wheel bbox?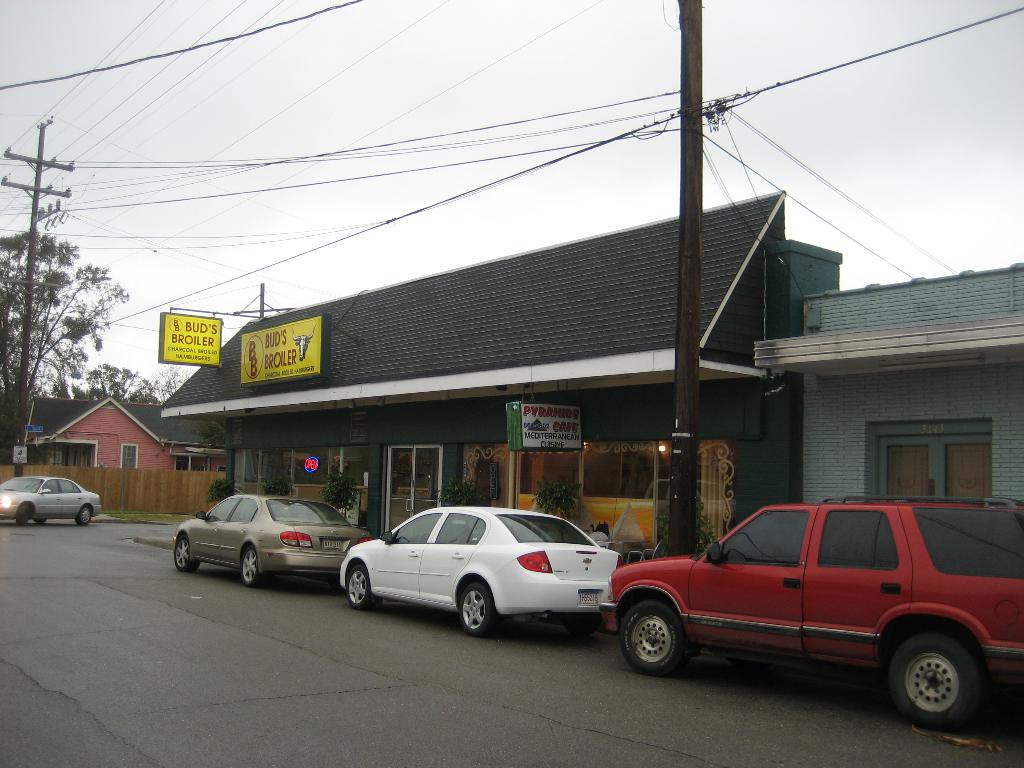
(76,504,92,527)
